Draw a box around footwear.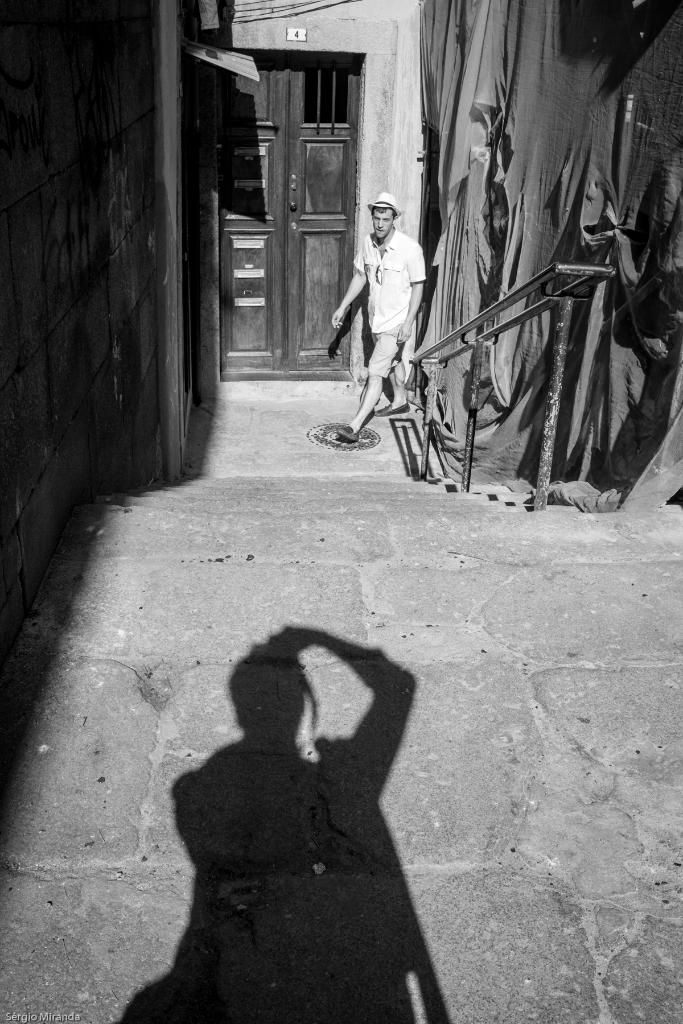
(left=374, top=401, right=415, bottom=417).
